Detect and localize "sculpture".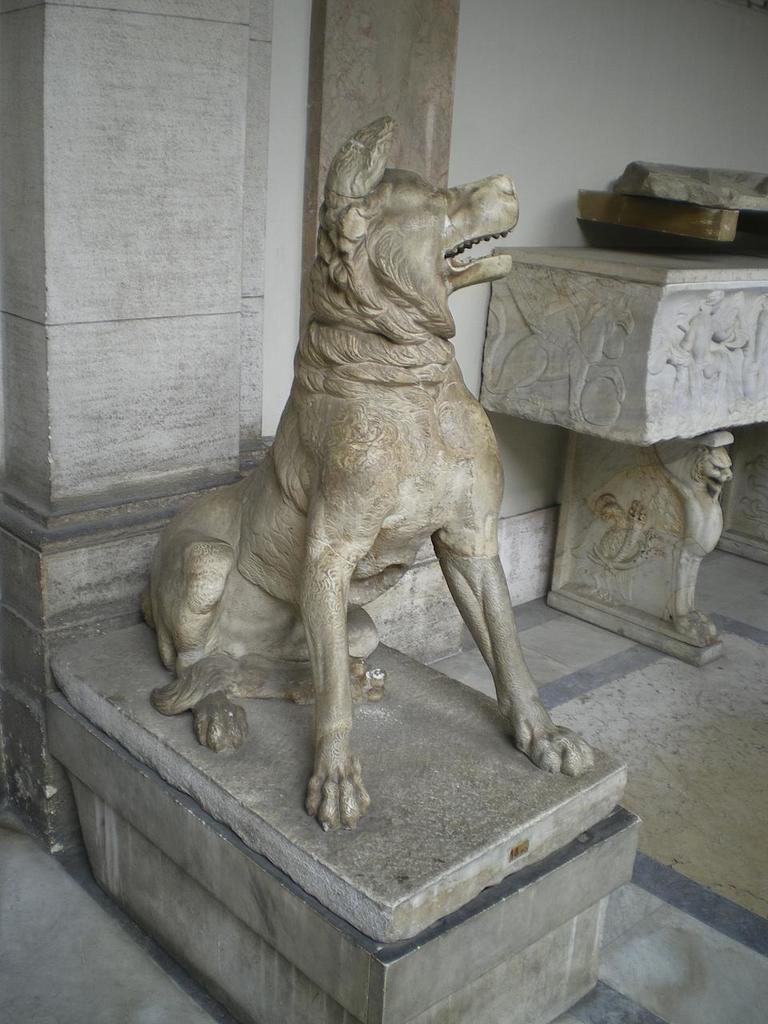
Localized at Rect(484, 265, 630, 434).
